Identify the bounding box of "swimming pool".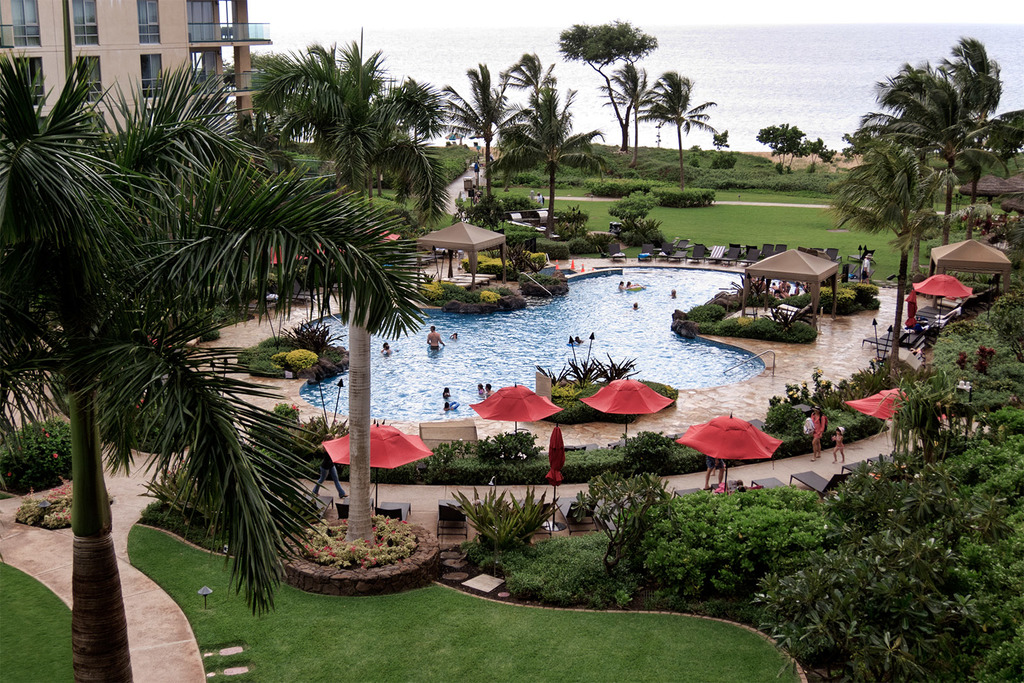
(298, 264, 803, 424).
